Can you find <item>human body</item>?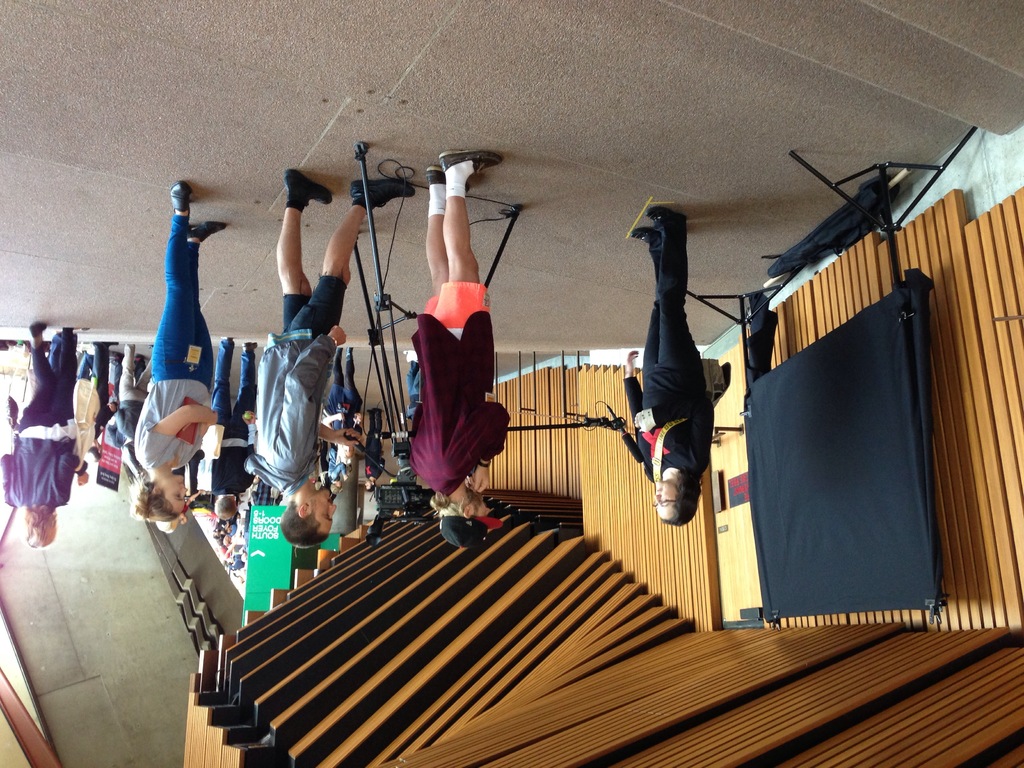
Yes, bounding box: [x1=622, y1=201, x2=717, y2=529].
